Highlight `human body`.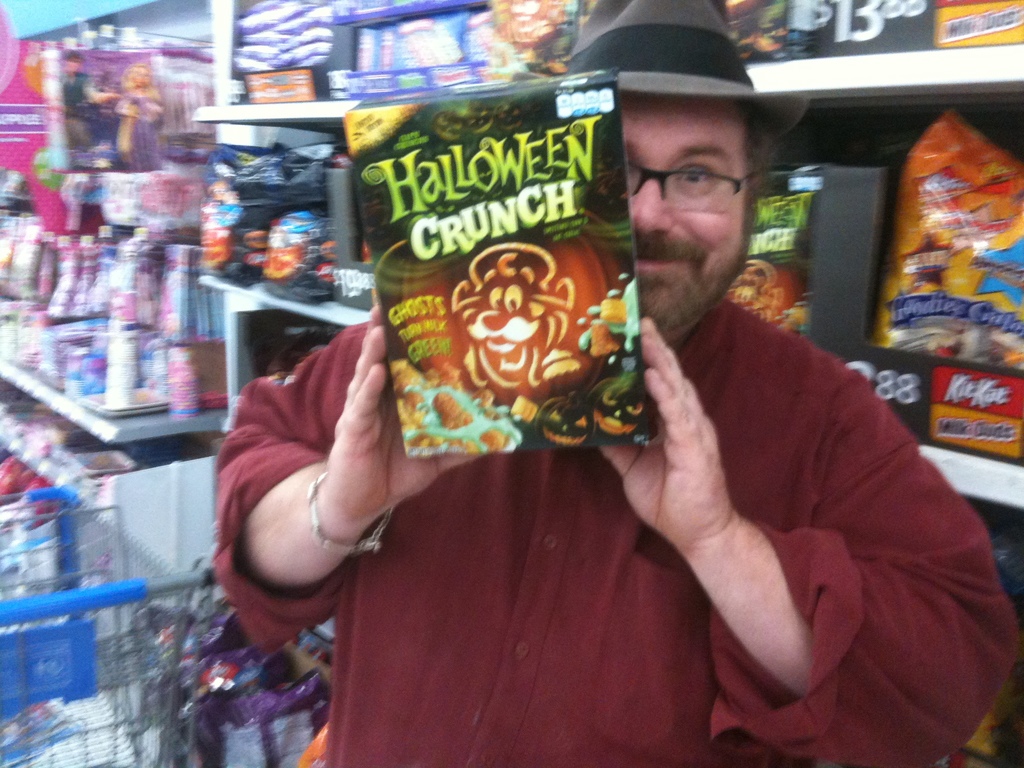
Highlighted region: x1=113, y1=84, x2=160, y2=166.
